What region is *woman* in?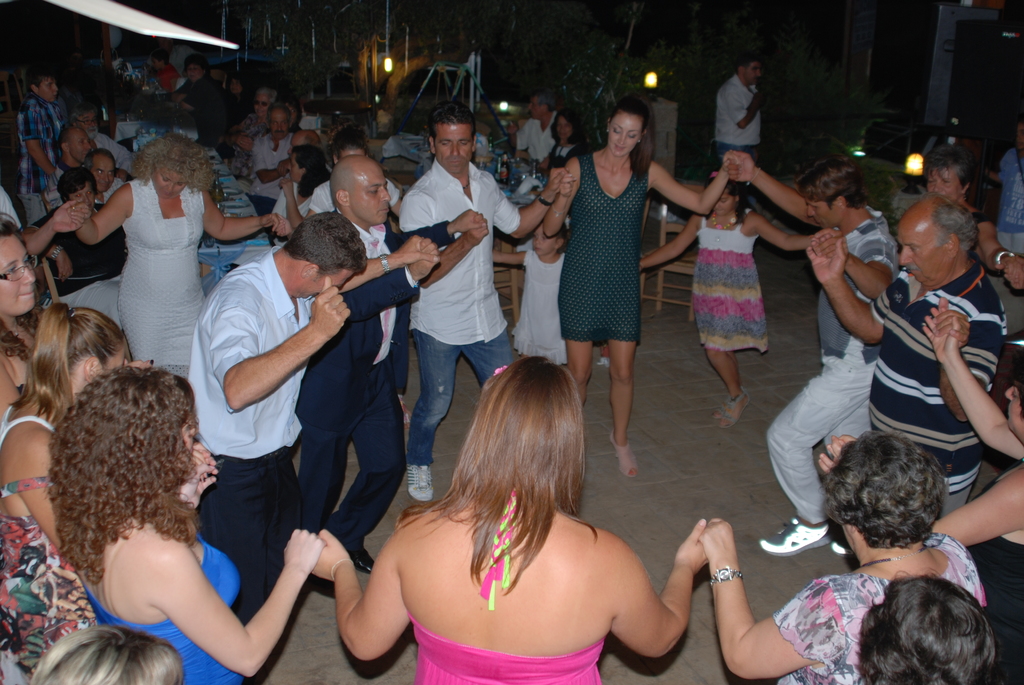
rect(221, 86, 285, 182).
